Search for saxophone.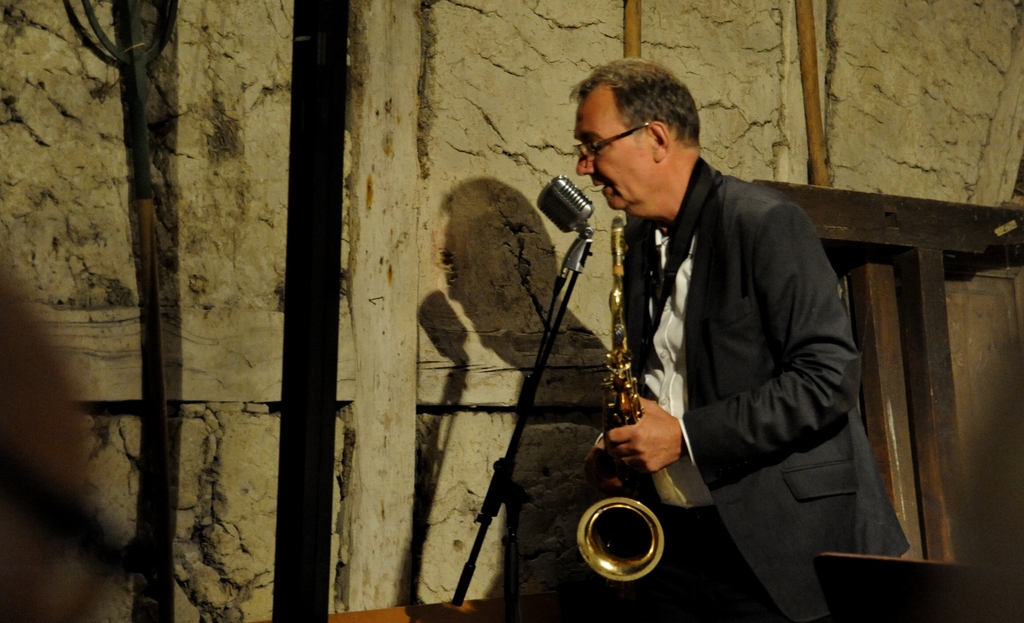
Found at locate(571, 212, 669, 585).
